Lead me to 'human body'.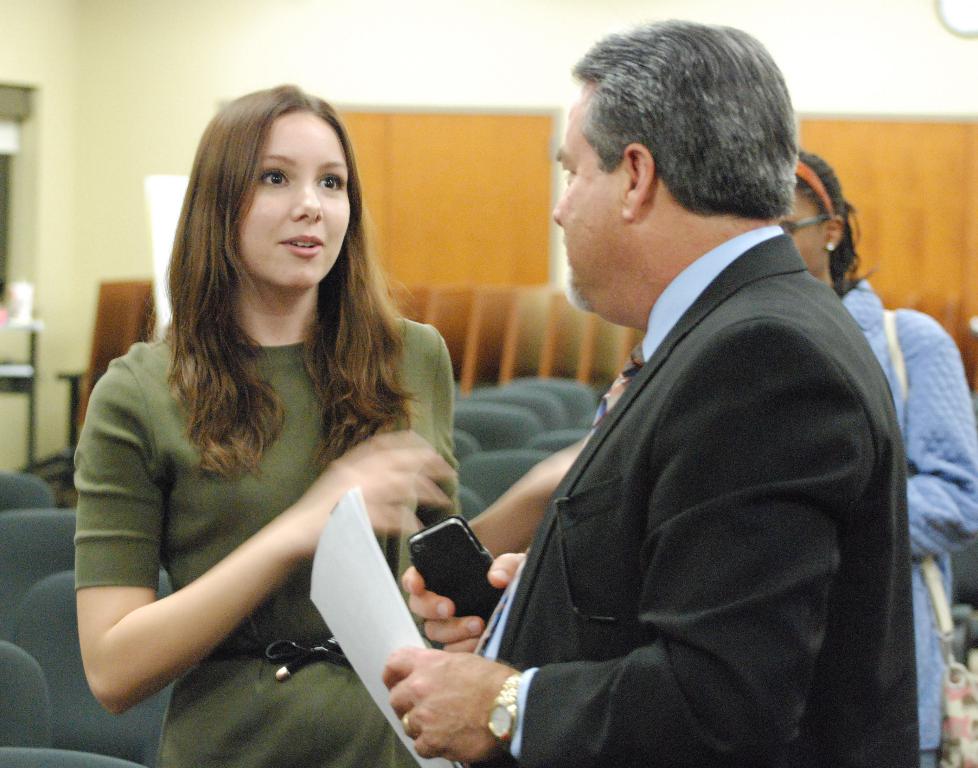
Lead to bbox=[70, 118, 479, 767].
